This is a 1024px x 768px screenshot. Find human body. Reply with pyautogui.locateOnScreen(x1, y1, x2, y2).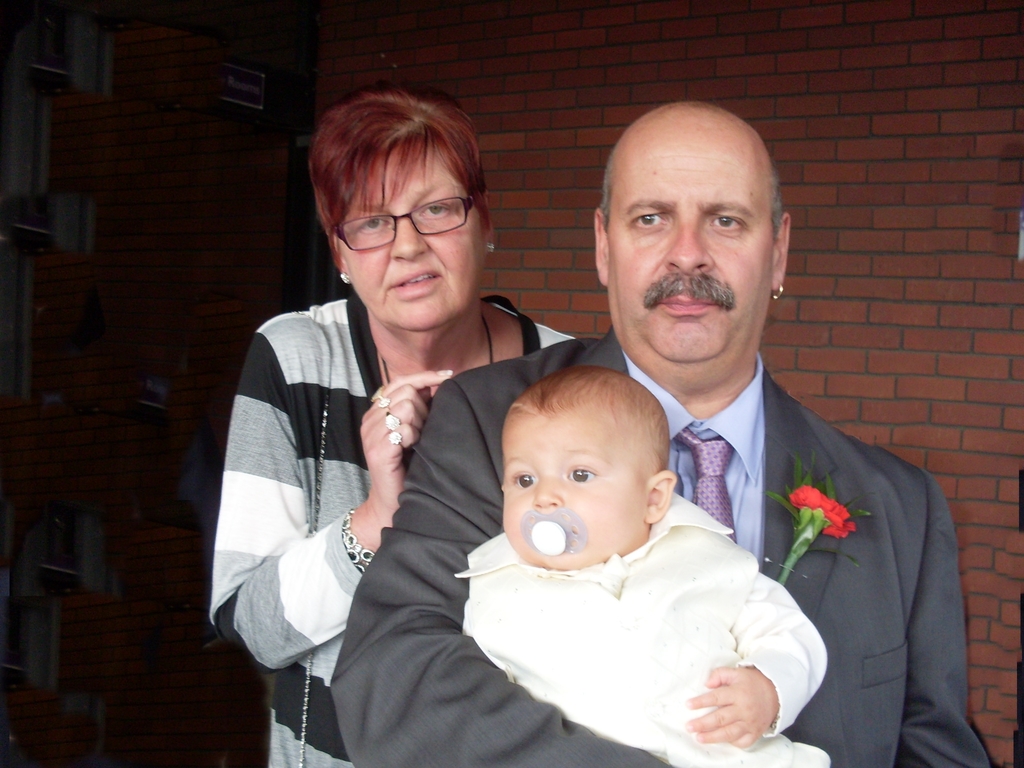
pyautogui.locateOnScreen(214, 104, 532, 767).
